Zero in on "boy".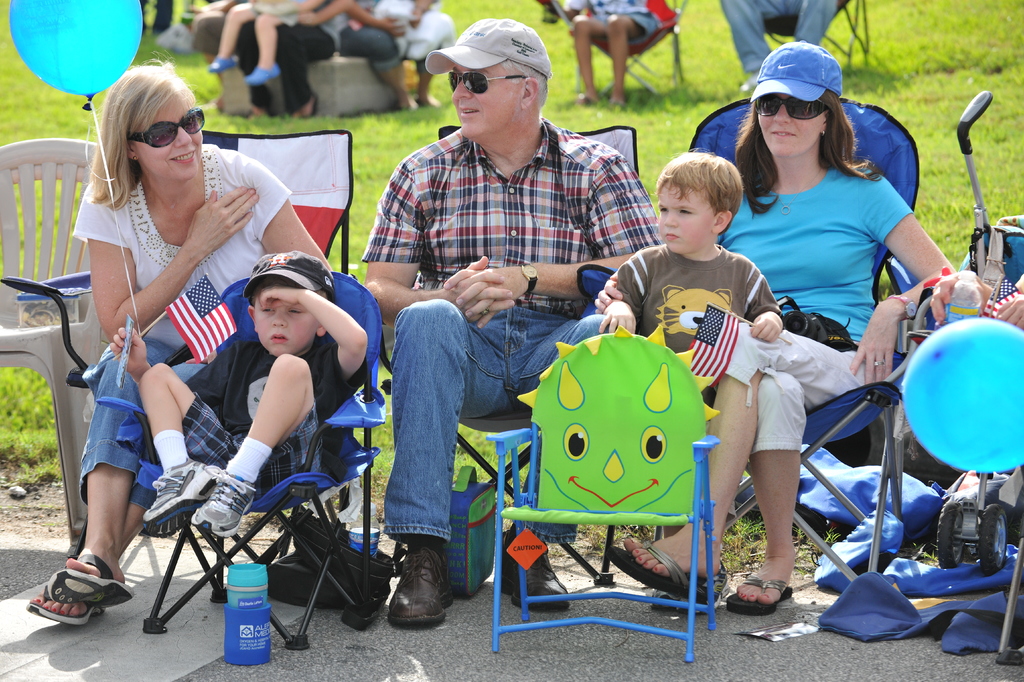
Zeroed in: bbox(134, 247, 369, 535).
